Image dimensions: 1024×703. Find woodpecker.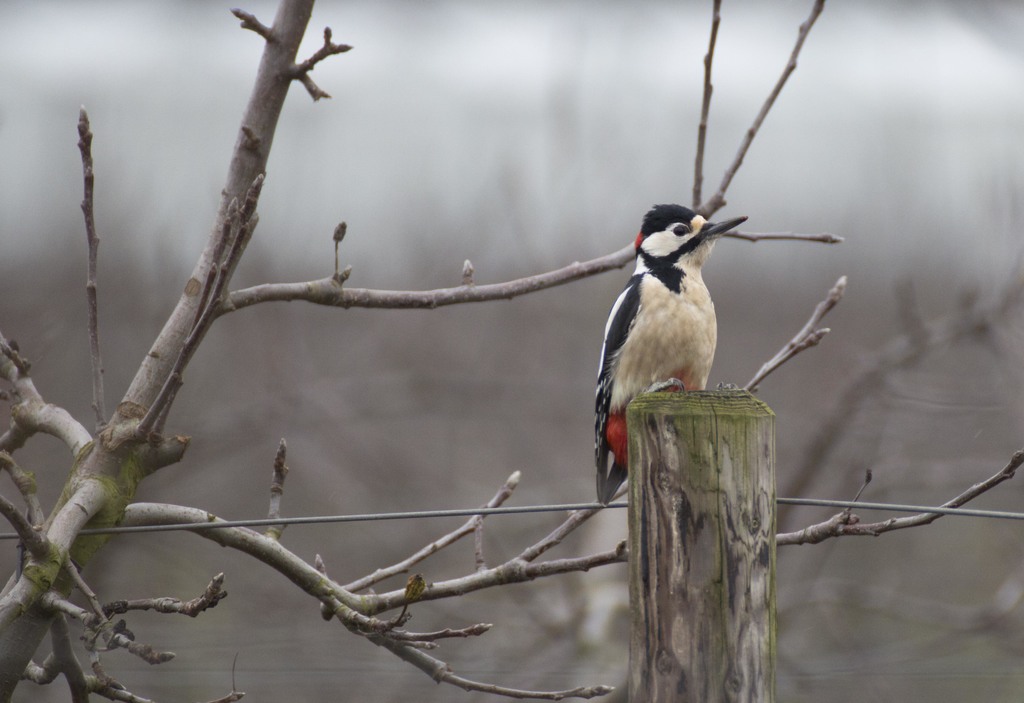
locate(589, 190, 755, 513).
